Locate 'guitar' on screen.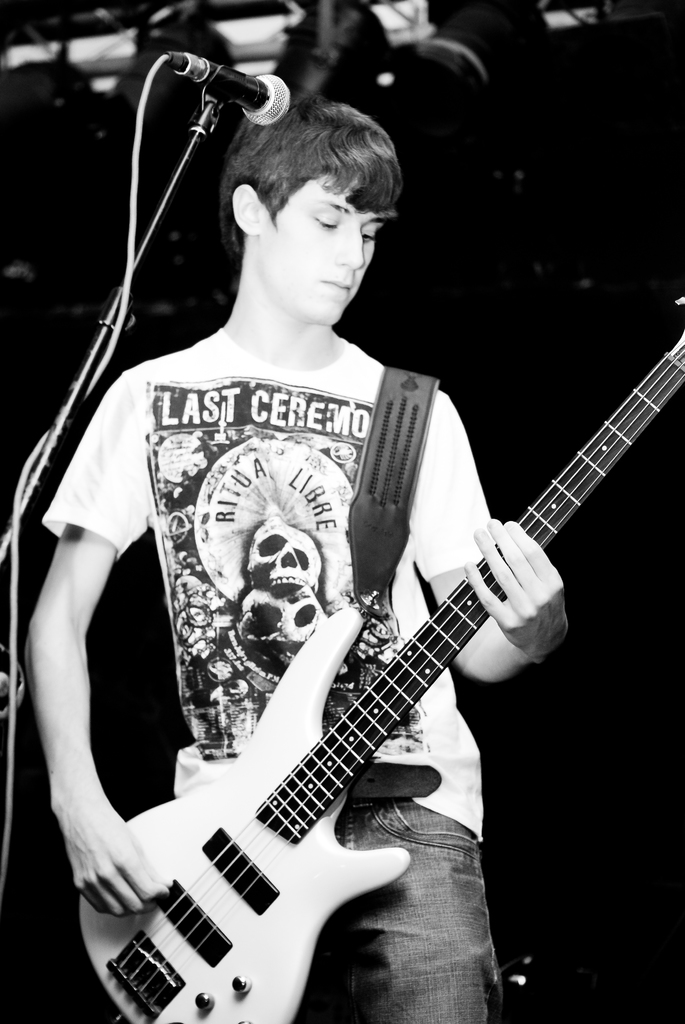
On screen at 66,305,673,999.
